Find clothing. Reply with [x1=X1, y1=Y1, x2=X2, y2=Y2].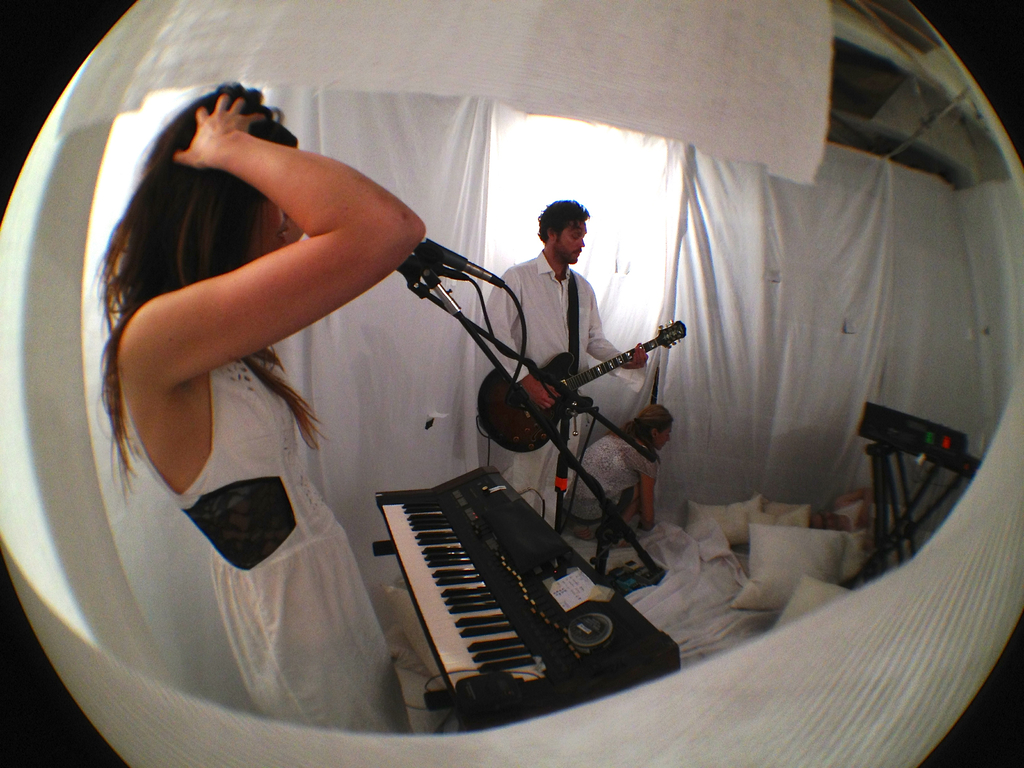
[x1=478, y1=247, x2=623, y2=524].
